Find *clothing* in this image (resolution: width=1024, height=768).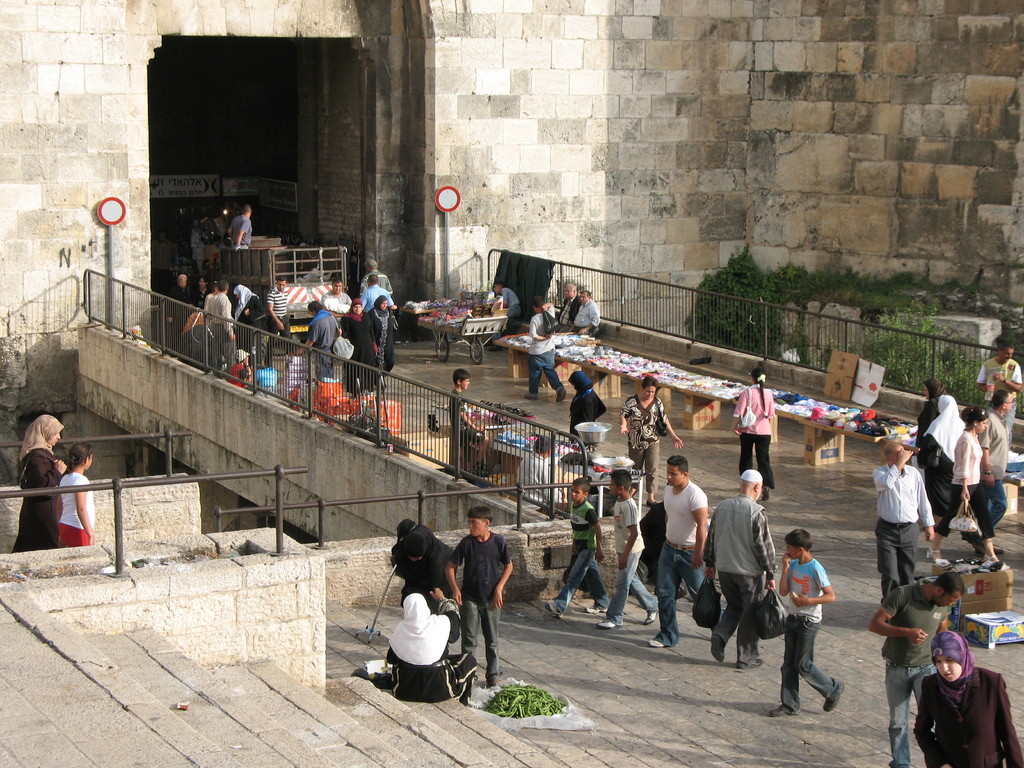
bbox=(603, 493, 659, 625).
